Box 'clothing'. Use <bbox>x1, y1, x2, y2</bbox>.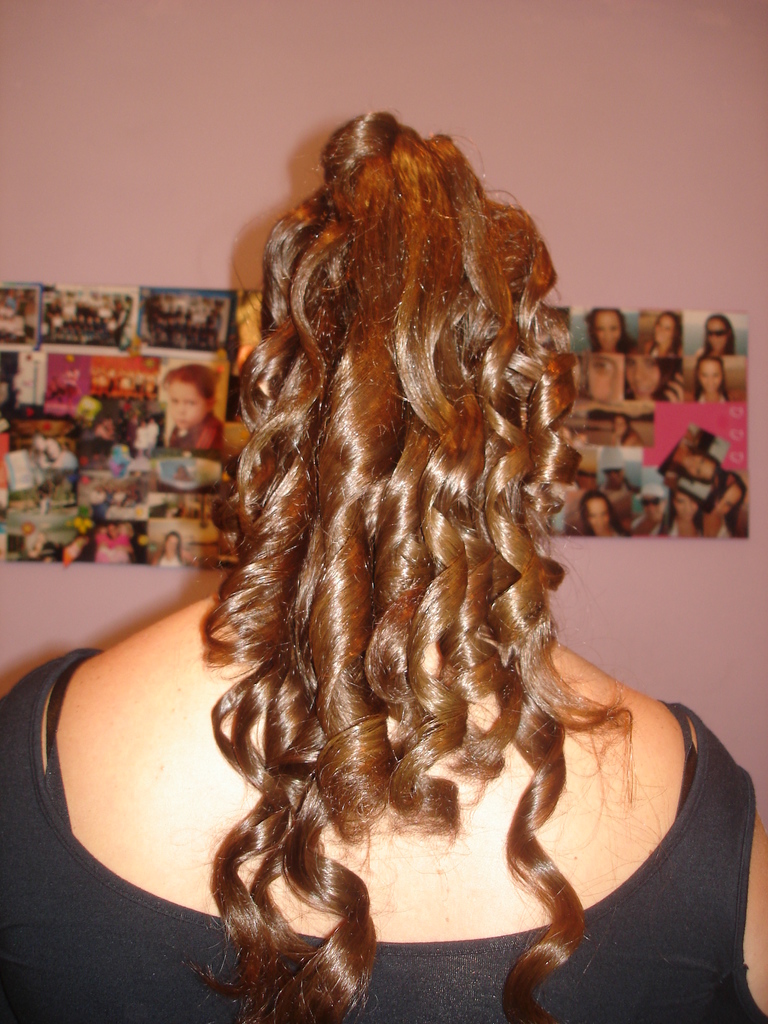
<bbox>643, 335, 681, 358</bbox>.
